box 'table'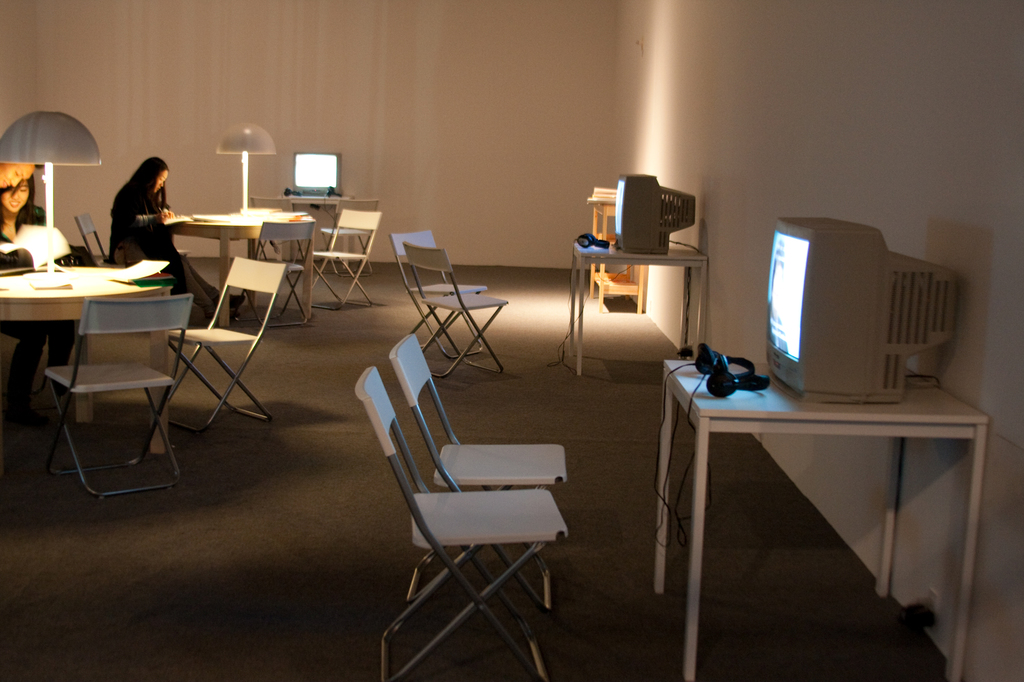
[x1=577, y1=241, x2=708, y2=375]
